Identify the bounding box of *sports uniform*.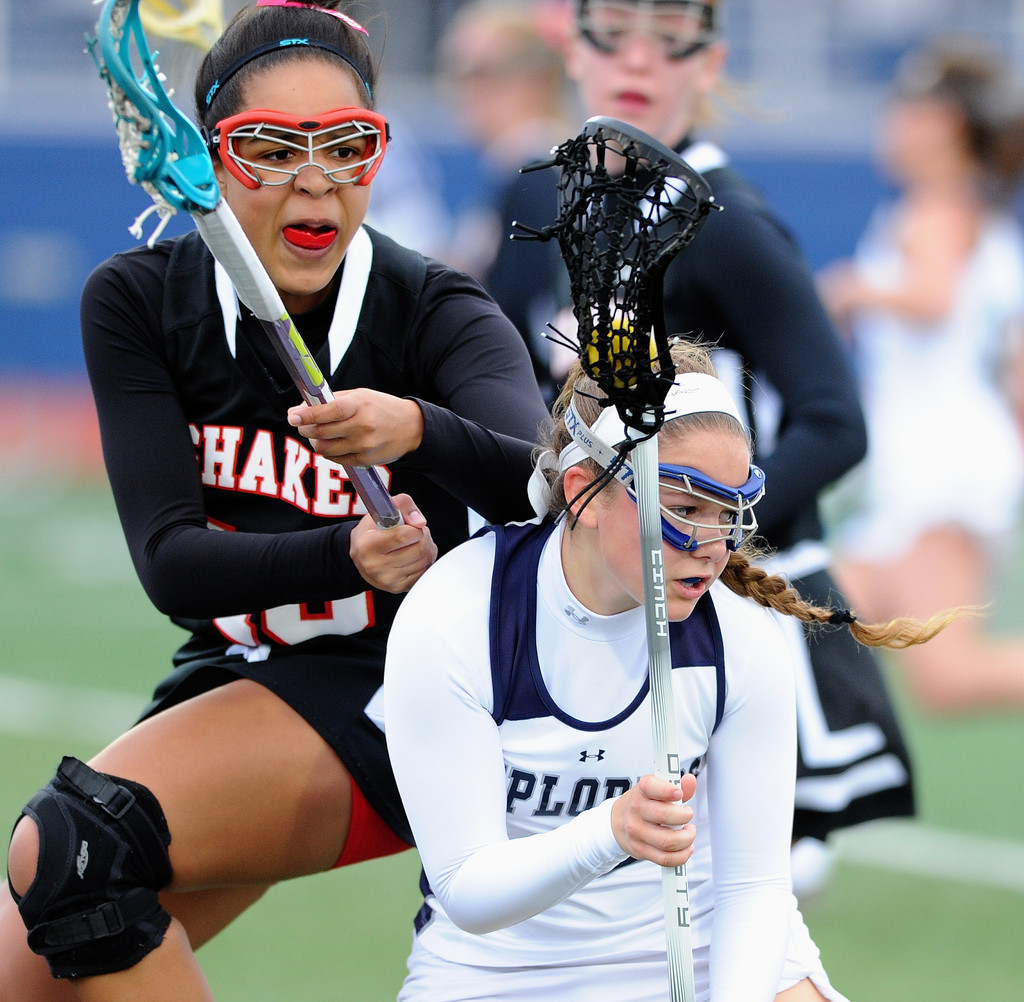
x1=466 y1=122 x2=952 y2=885.
